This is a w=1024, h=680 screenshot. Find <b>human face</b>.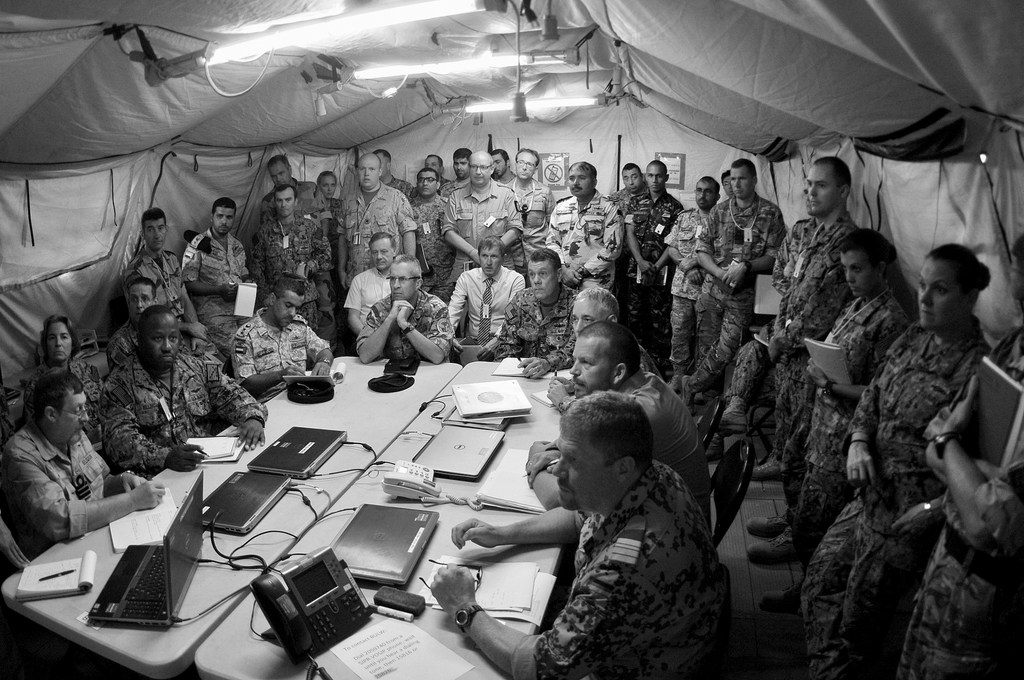
Bounding box: x1=271, y1=289, x2=305, y2=330.
